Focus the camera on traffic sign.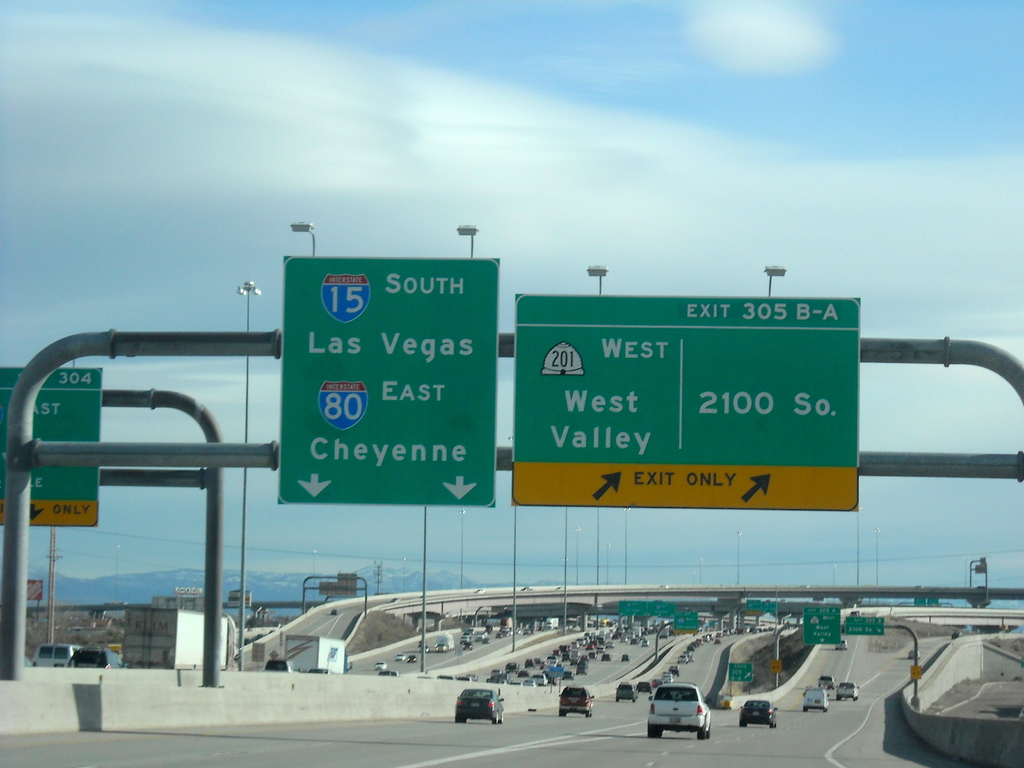
Focus region: pyautogui.locateOnScreen(843, 617, 886, 634).
